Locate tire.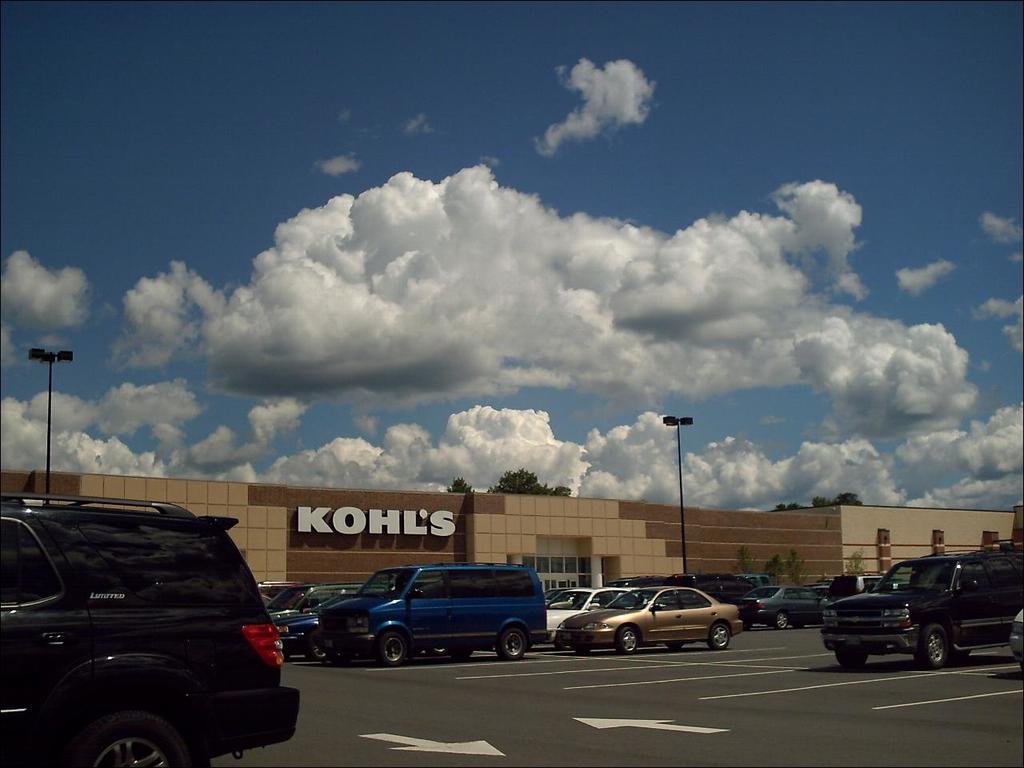
Bounding box: 702/618/734/652.
